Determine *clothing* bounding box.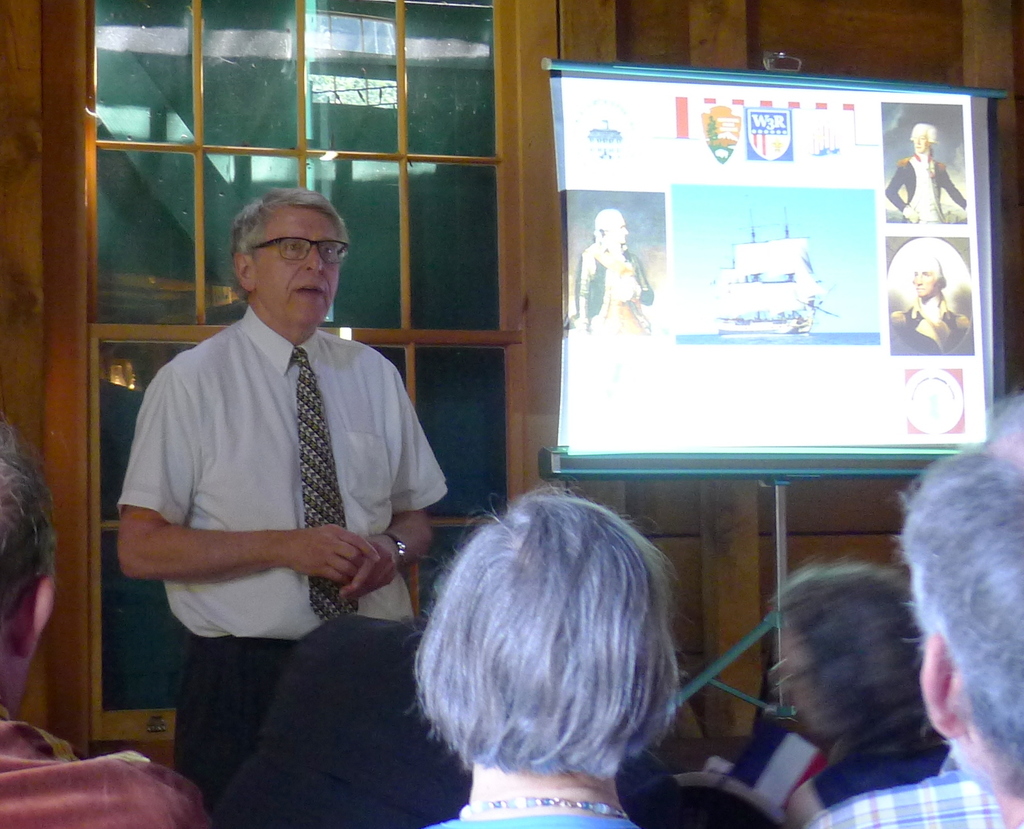
Determined: 578,247,653,329.
